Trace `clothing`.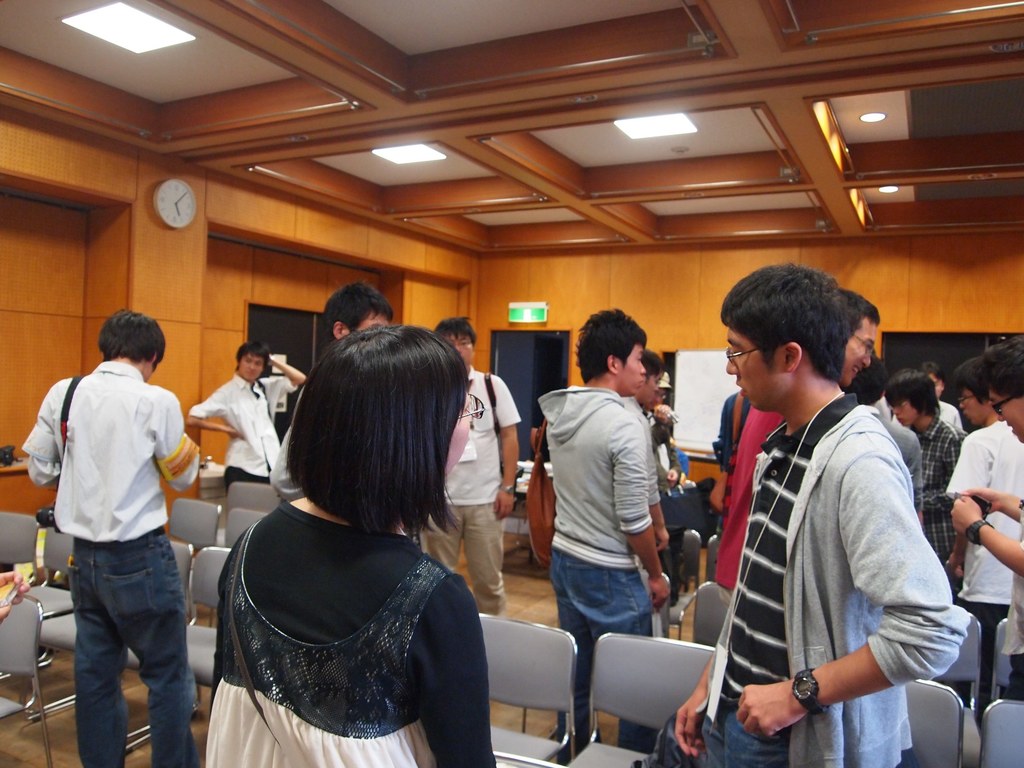
Traced to bbox(543, 384, 651, 766).
